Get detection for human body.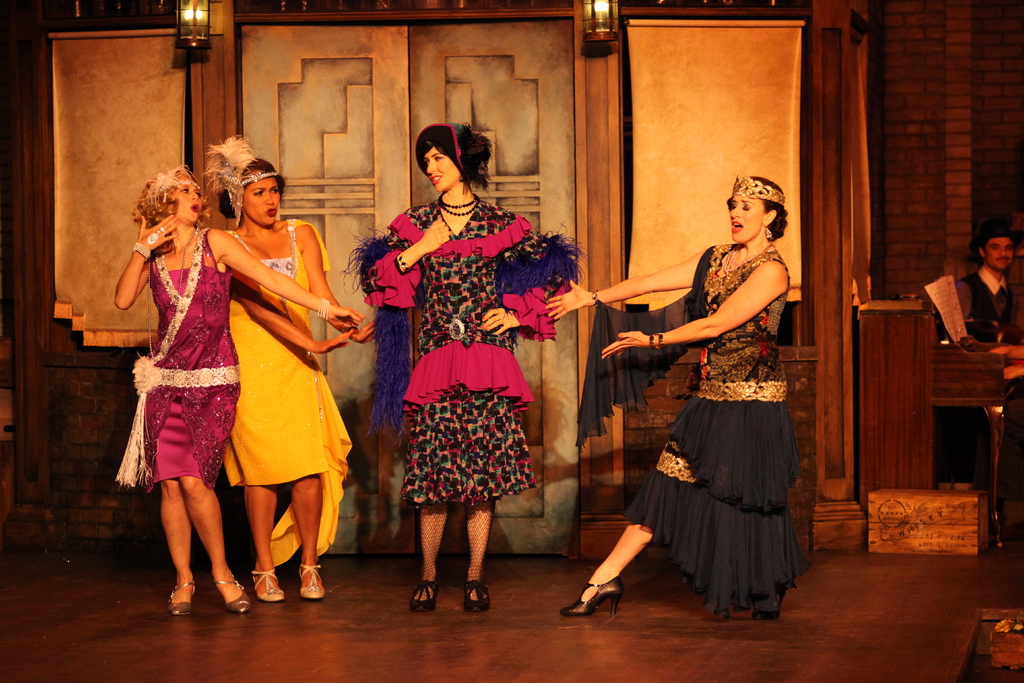
Detection: x1=354 y1=183 x2=584 y2=610.
